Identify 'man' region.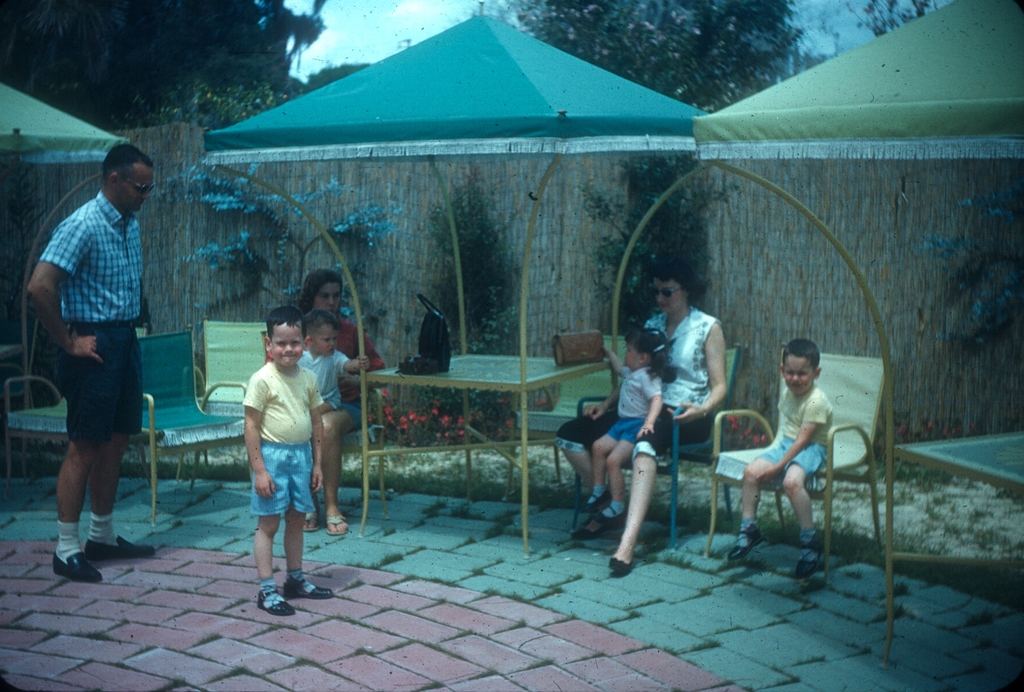
Region: [29, 130, 170, 579].
